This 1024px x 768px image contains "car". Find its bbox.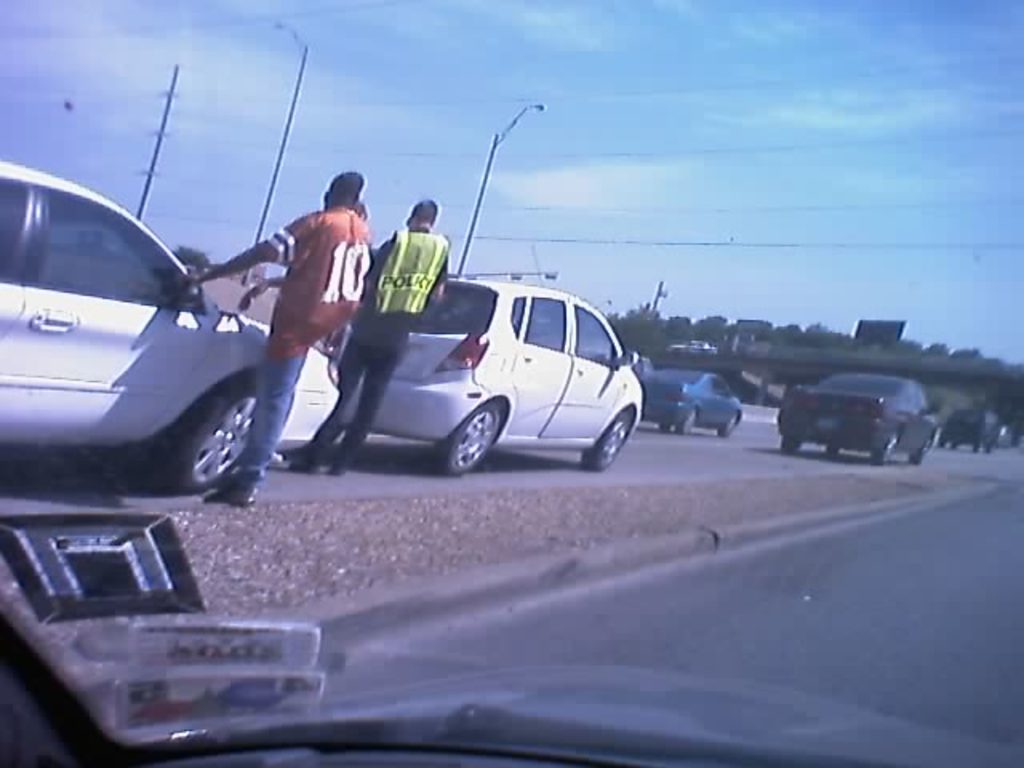
bbox(645, 370, 744, 437).
